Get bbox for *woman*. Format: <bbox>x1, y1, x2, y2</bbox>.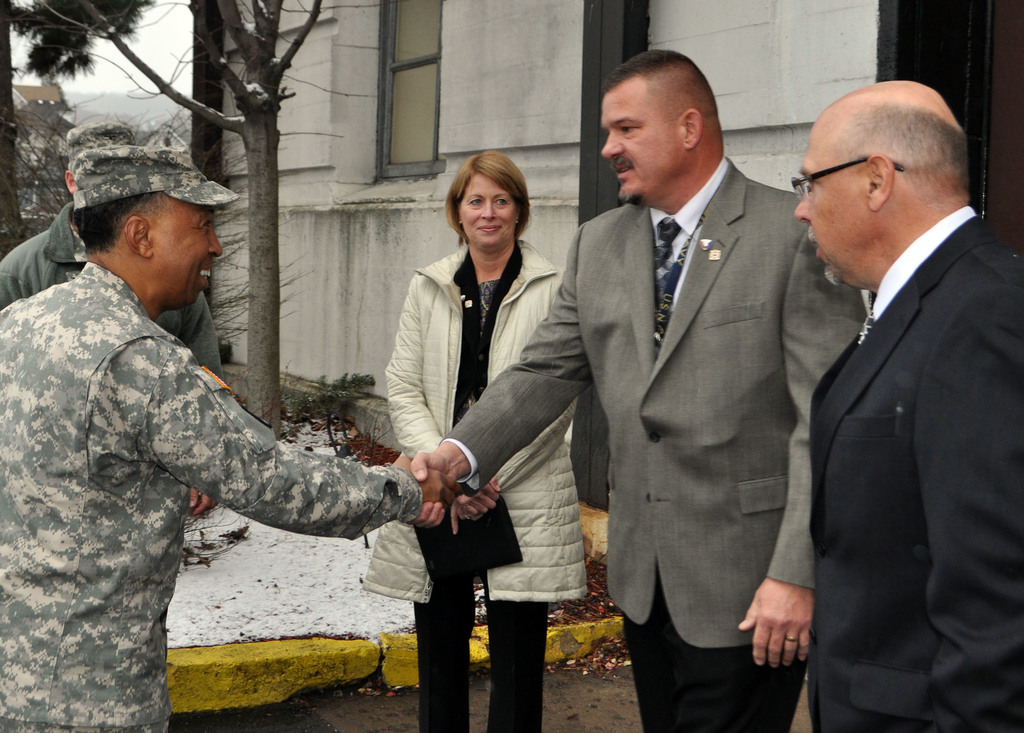
<bbox>384, 154, 584, 721</bbox>.
